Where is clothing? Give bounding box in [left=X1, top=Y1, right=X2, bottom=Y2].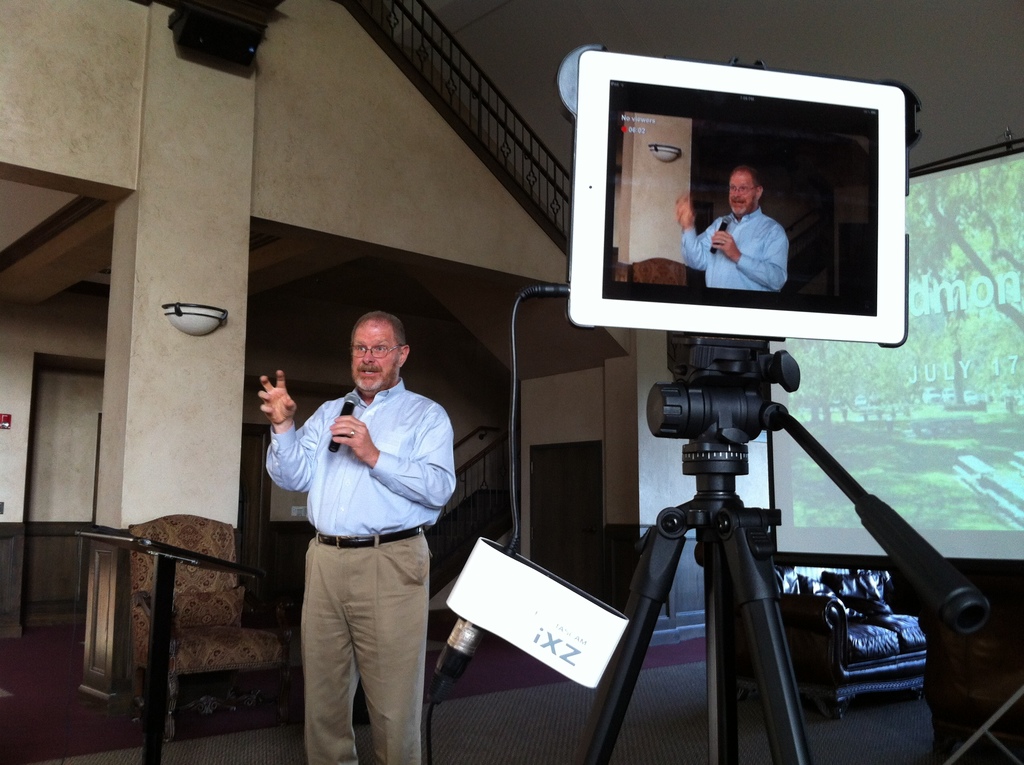
[left=687, top=202, right=782, bottom=298].
